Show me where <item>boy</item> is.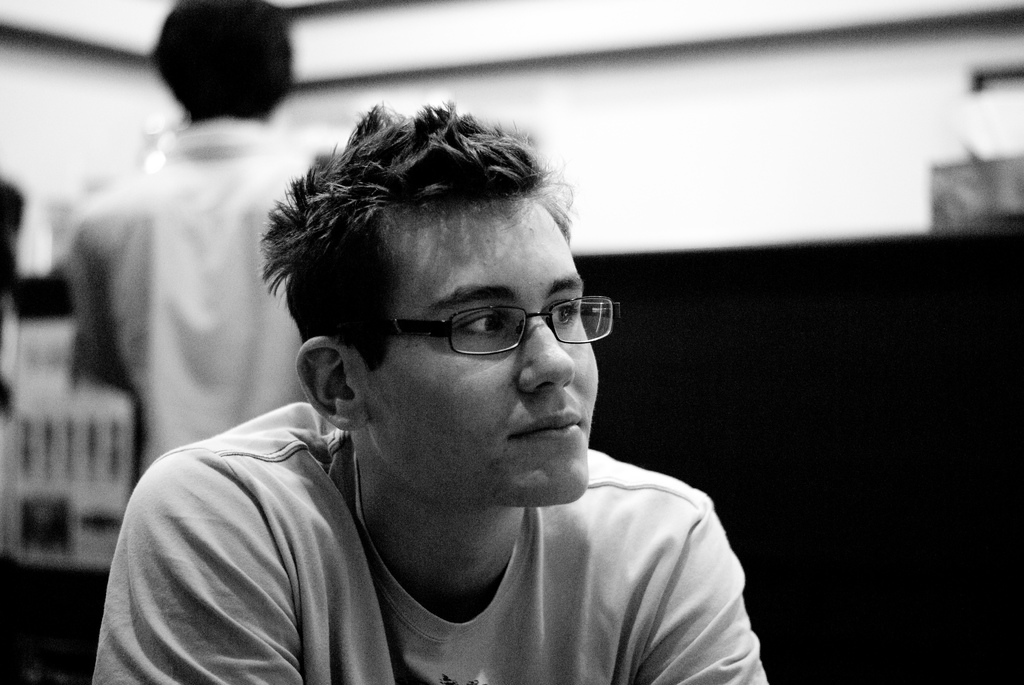
<item>boy</item> is at <bbox>90, 44, 740, 664</bbox>.
